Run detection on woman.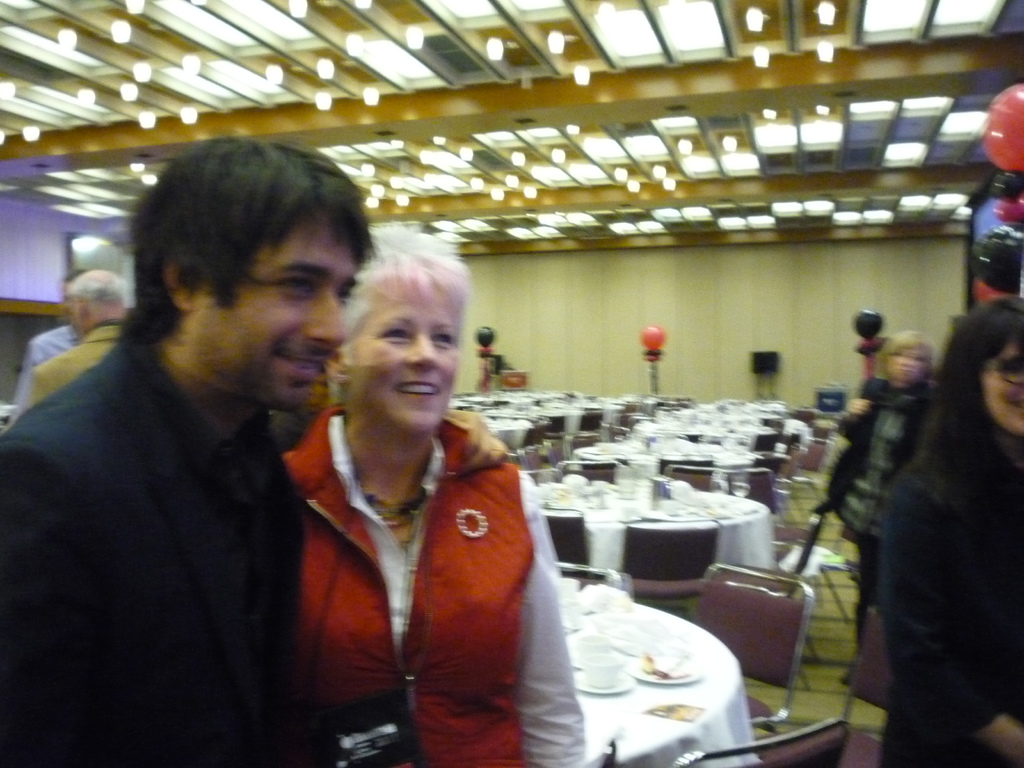
Result: bbox(876, 292, 1023, 767).
